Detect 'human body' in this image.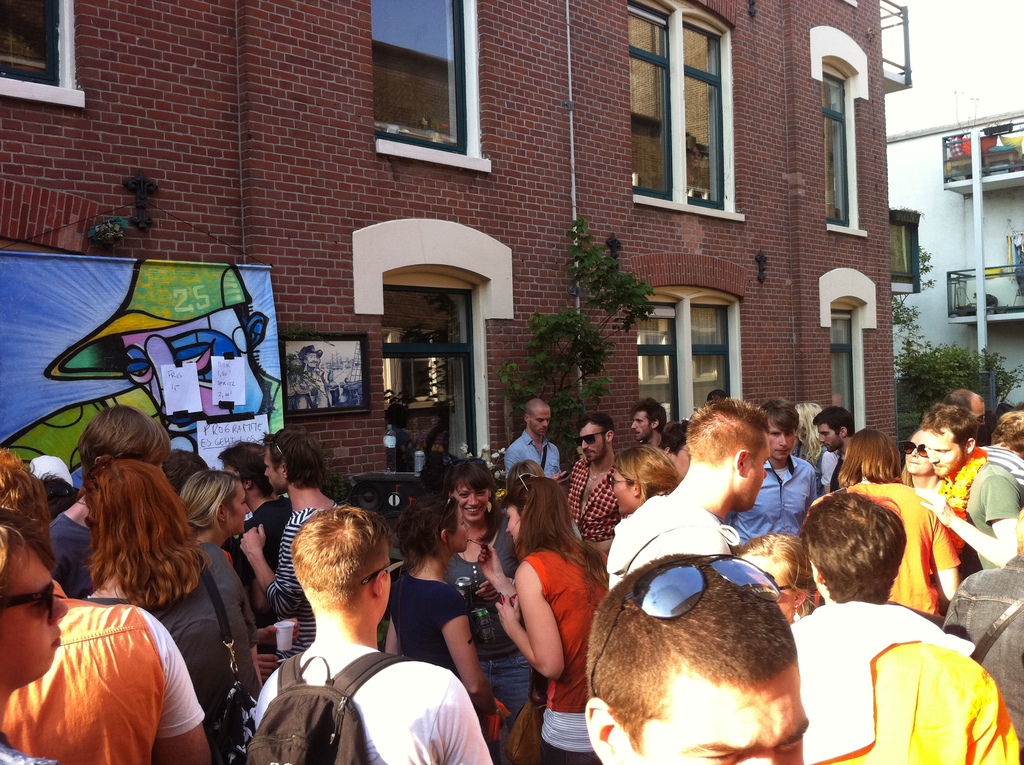
Detection: x1=385 y1=479 x2=492 y2=749.
